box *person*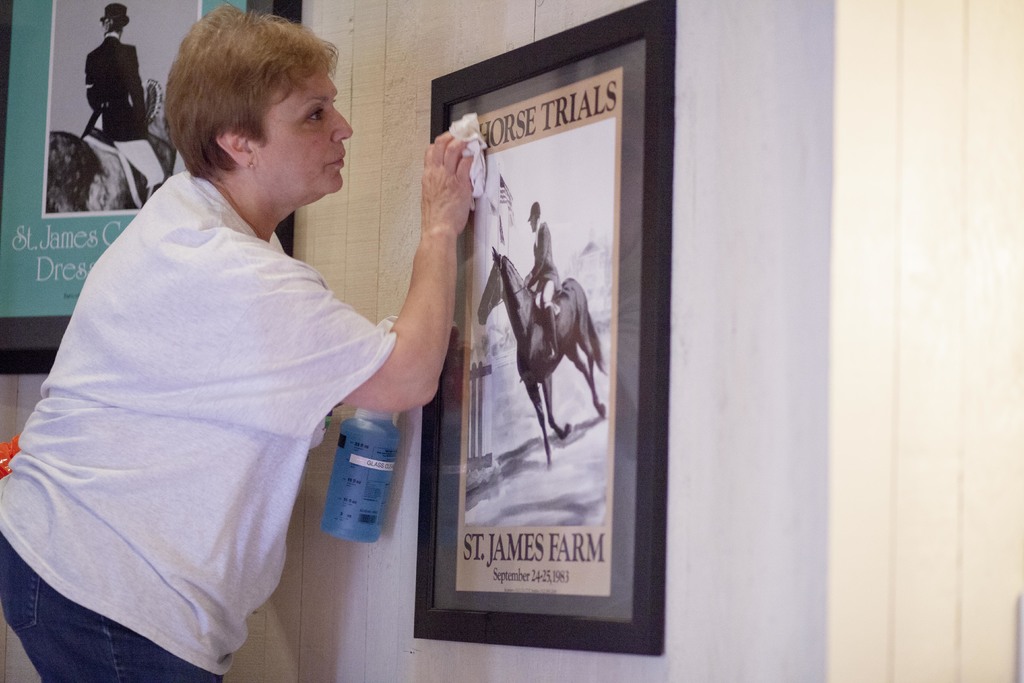
bbox=(522, 204, 558, 361)
